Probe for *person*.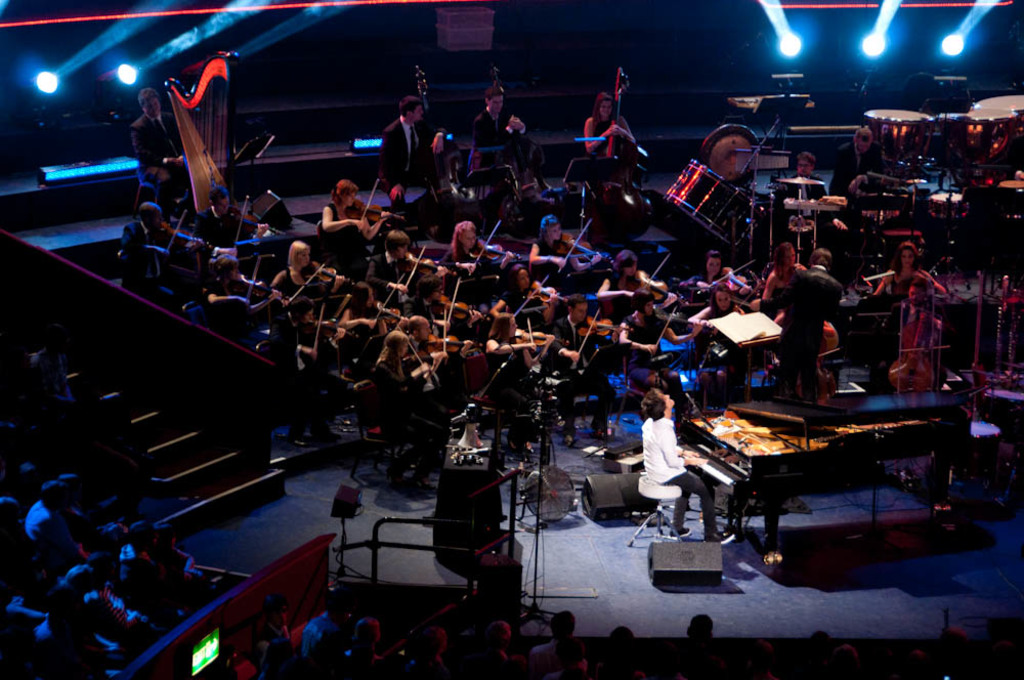
Probe result: (left=676, top=613, right=728, bottom=679).
